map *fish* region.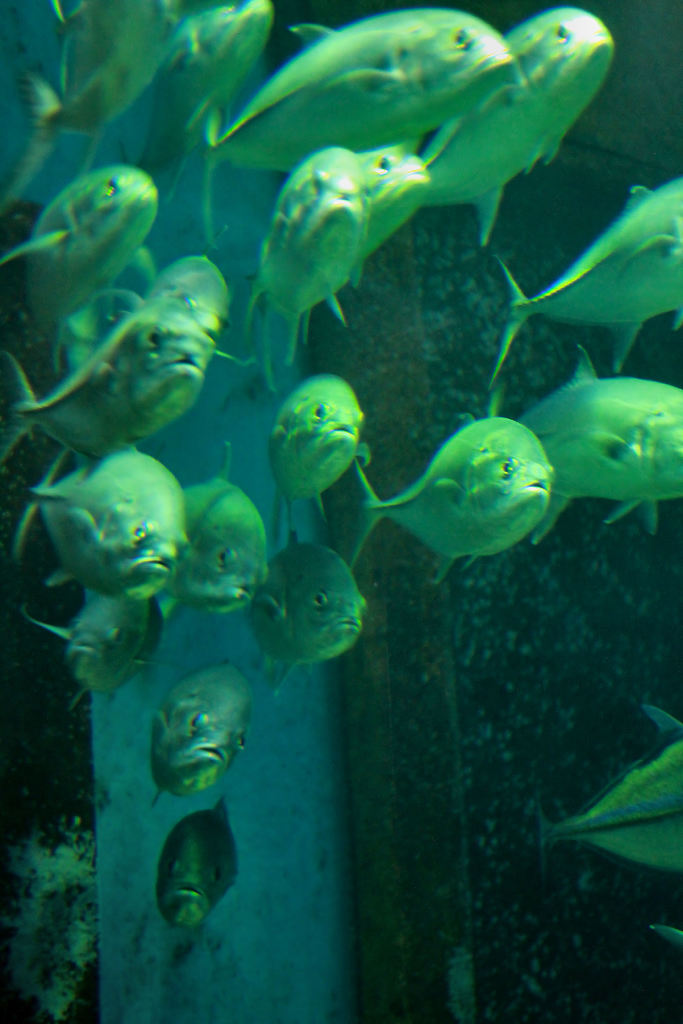
Mapped to l=420, t=4, r=611, b=240.
